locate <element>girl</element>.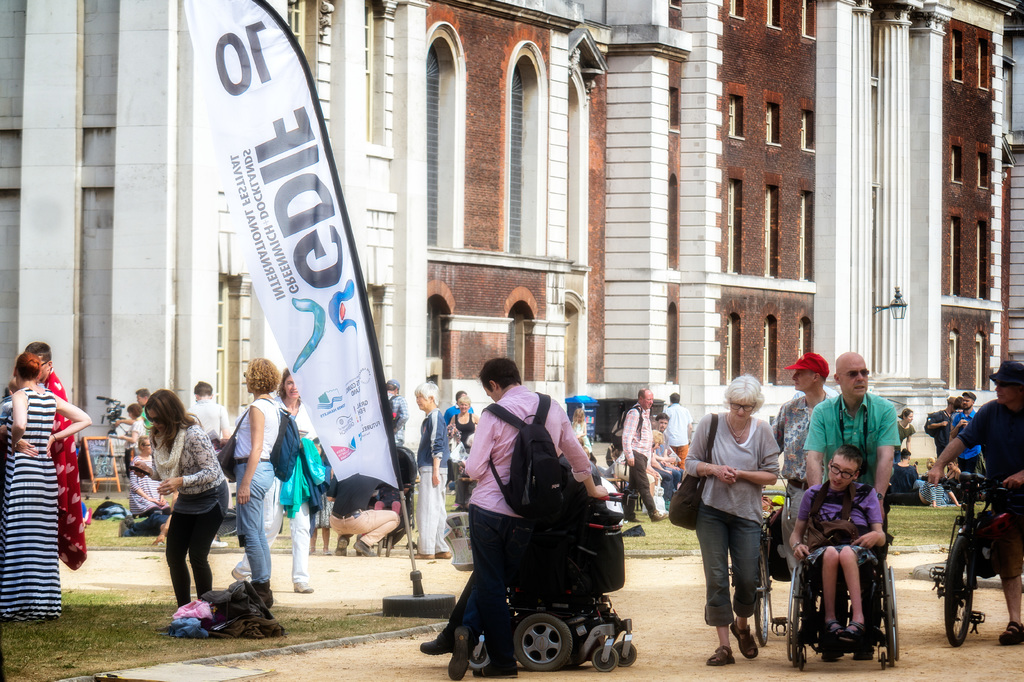
Bounding box: 127,386,235,609.
